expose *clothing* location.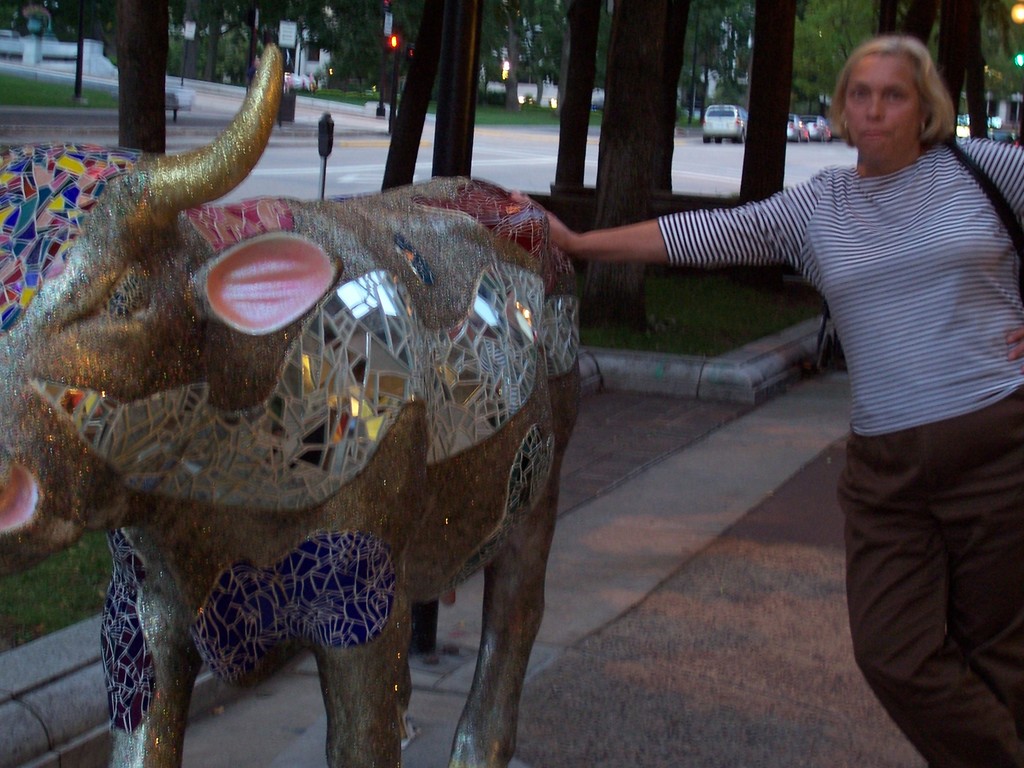
Exposed at 652, 132, 1023, 767.
